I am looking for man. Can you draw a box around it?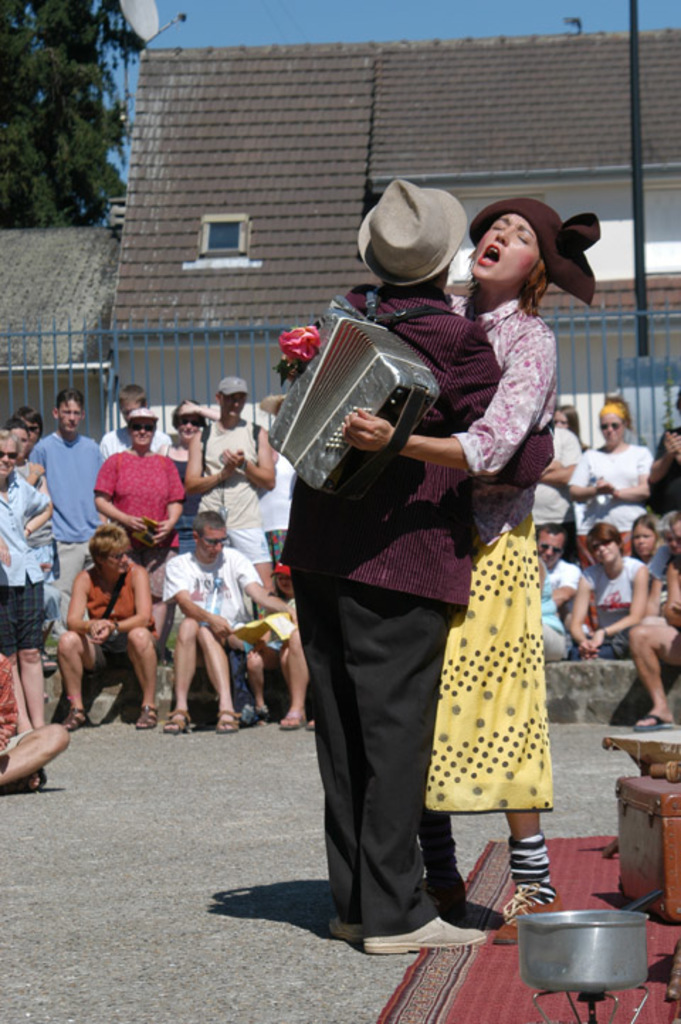
Sure, the bounding box is <region>30, 394, 106, 648</region>.
